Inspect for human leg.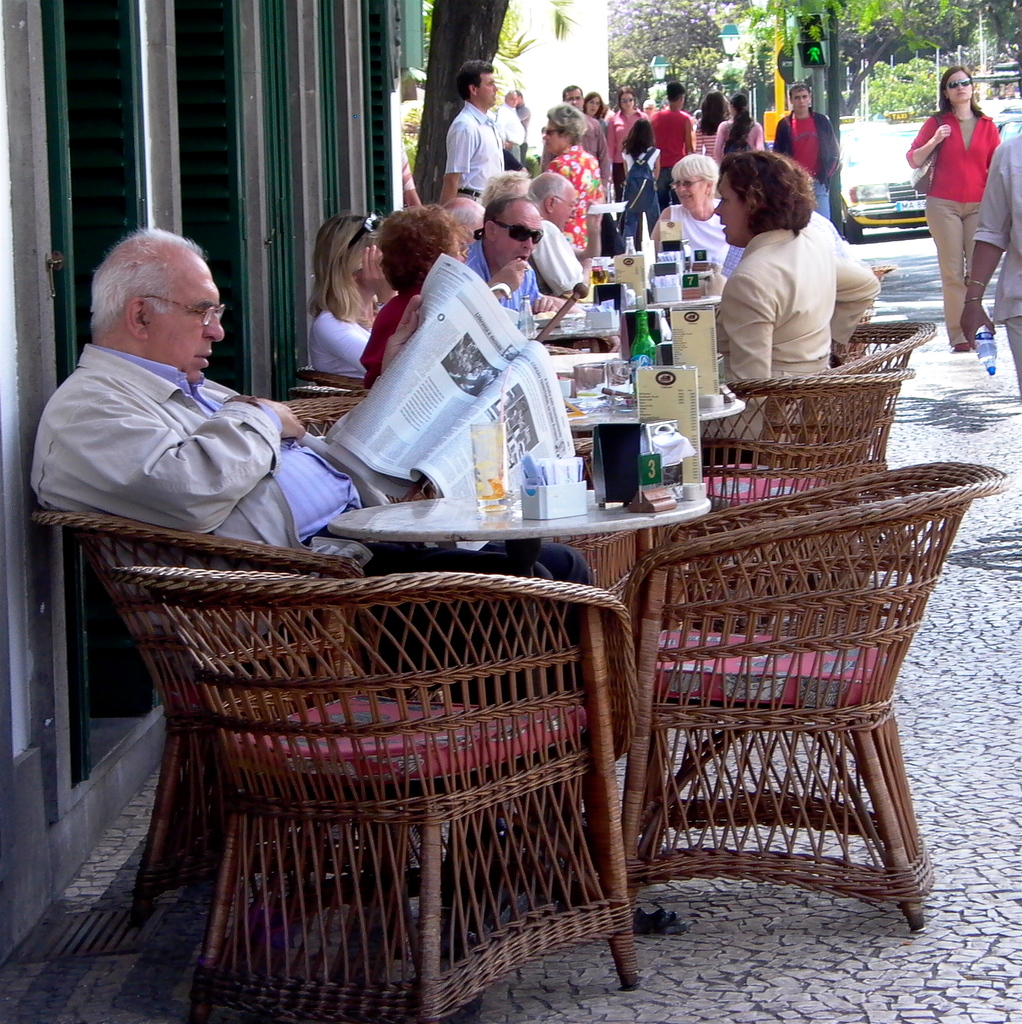
Inspection: (x1=813, y1=182, x2=829, y2=216).
